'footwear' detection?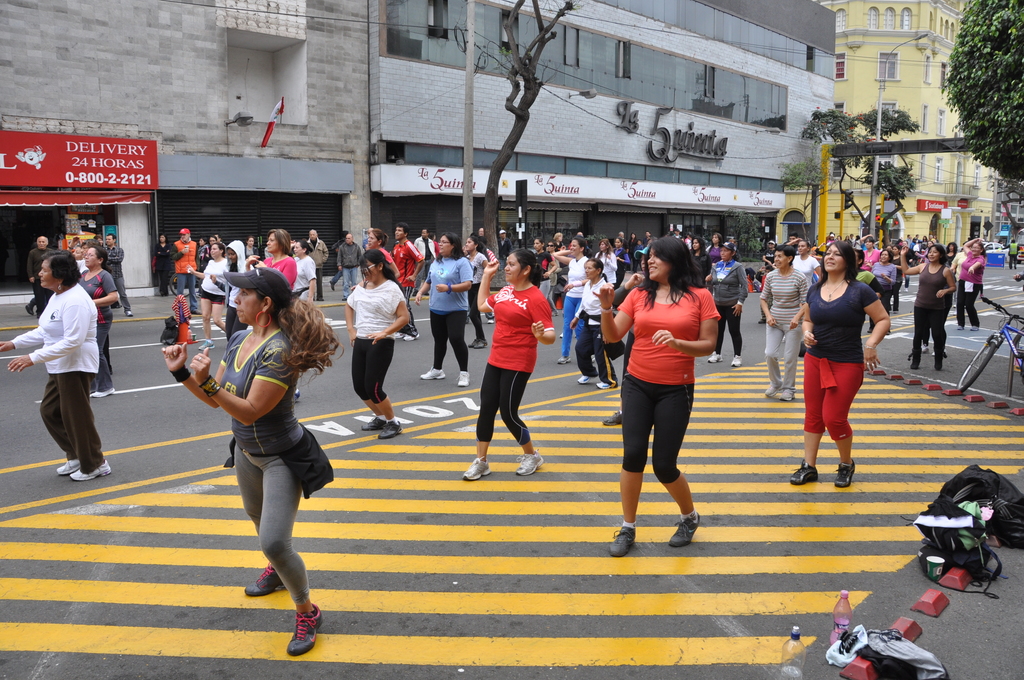
(x1=577, y1=371, x2=600, y2=384)
